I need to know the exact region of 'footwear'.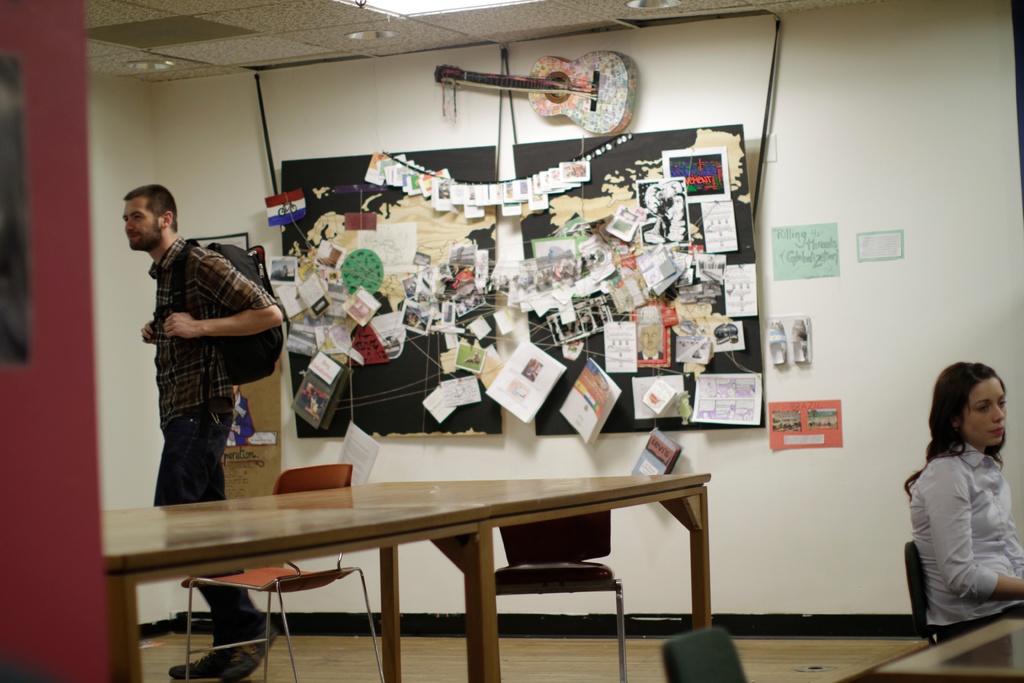
Region: (169, 633, 258, 682).
